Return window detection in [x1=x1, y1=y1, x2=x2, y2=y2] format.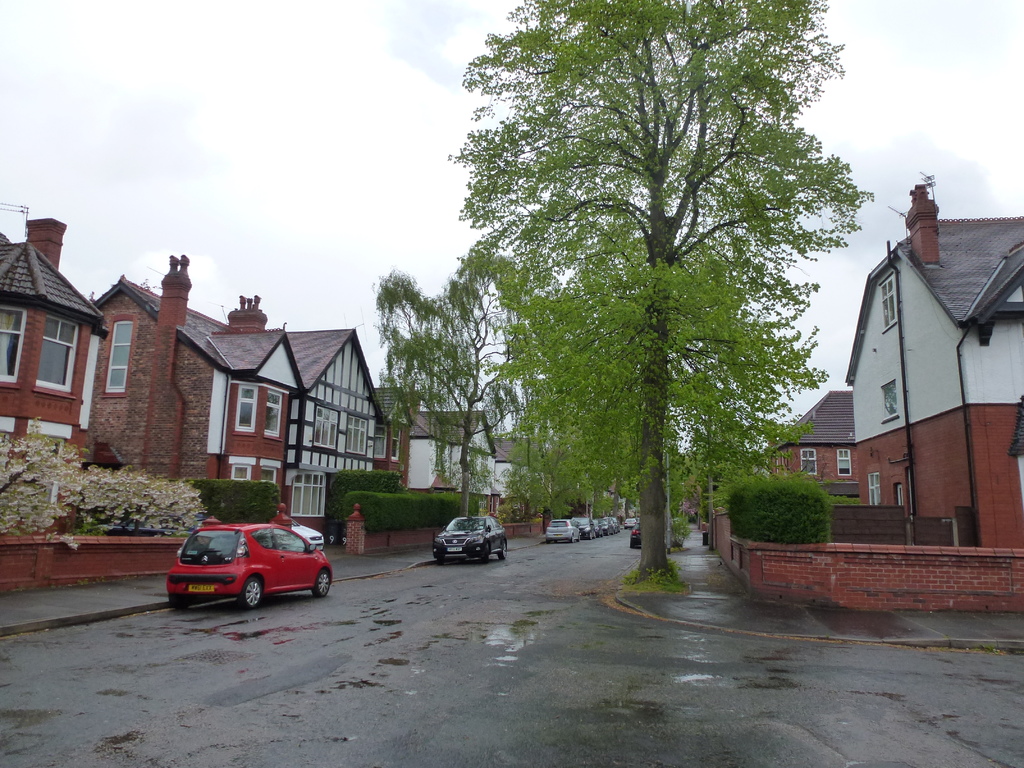
[x1=836, y1=452, x2=854, y2=479].
